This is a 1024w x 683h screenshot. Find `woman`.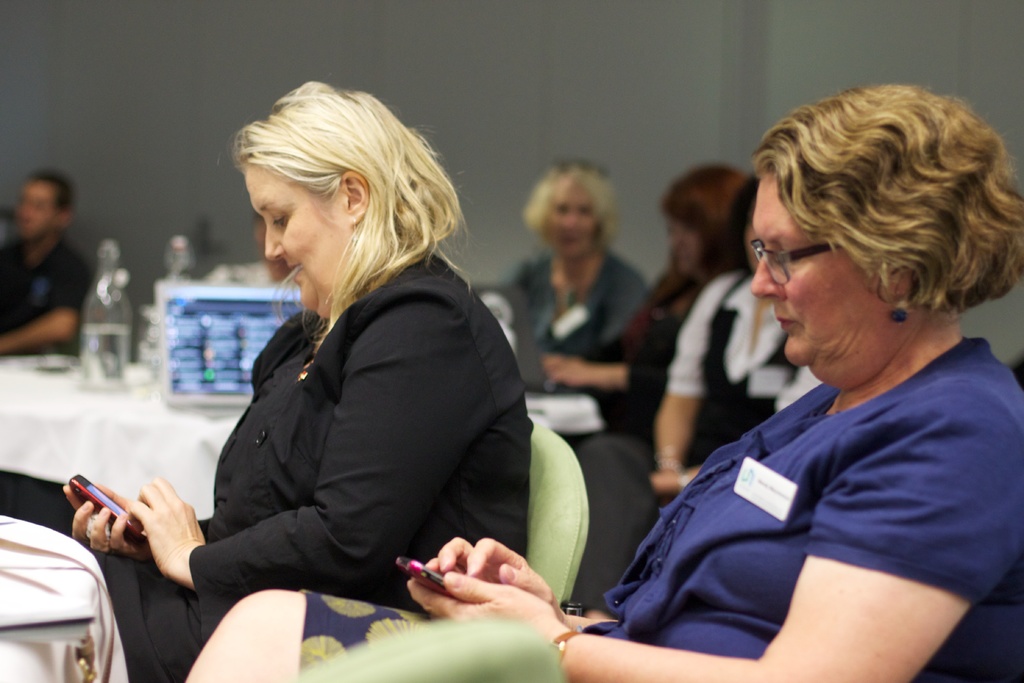
Bounding box: bbox(581, 168, 834, 607).
